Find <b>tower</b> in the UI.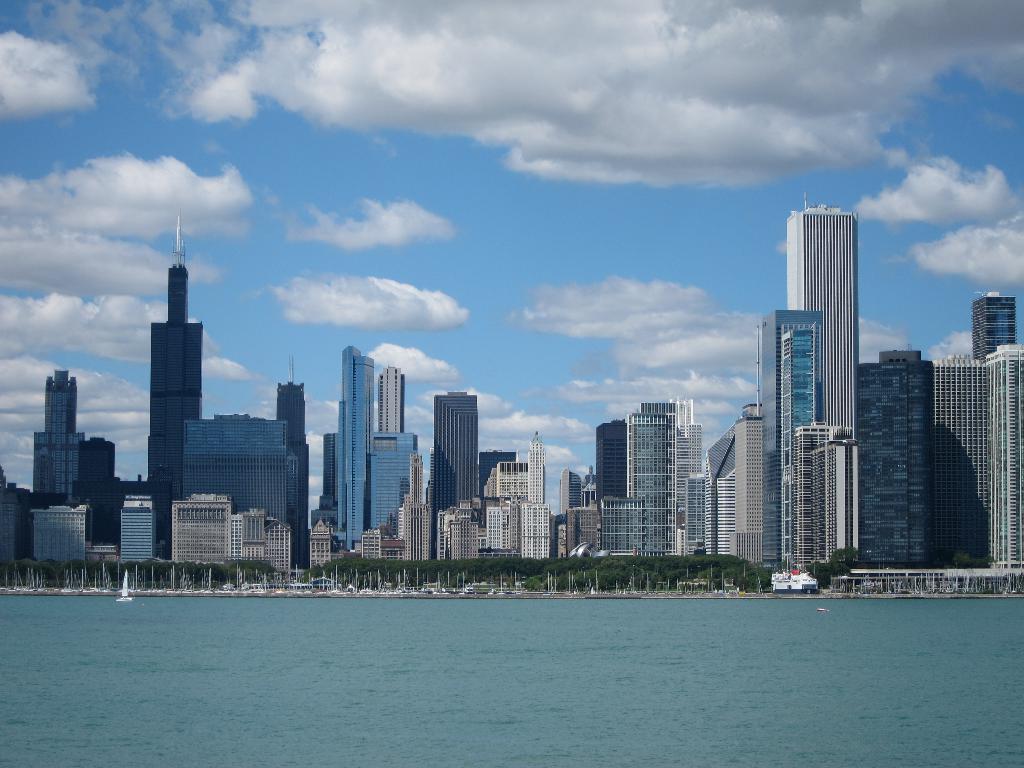
UI element at <box>170,486,232,566</box>.
